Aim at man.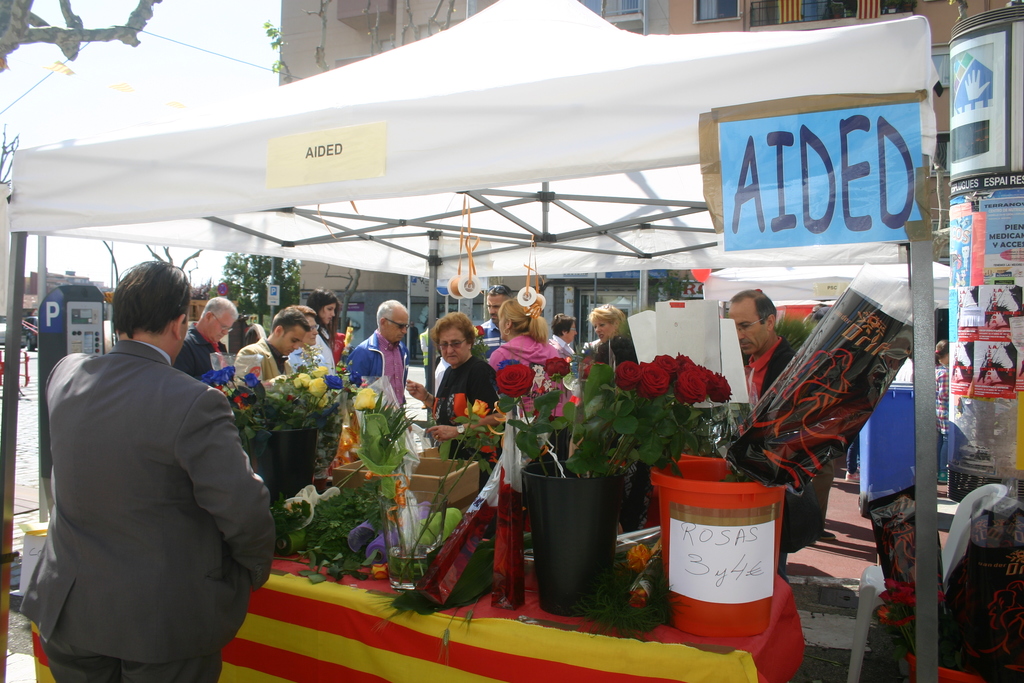
Aimed at x1=345 y1=293 x2=409 y2=415.
